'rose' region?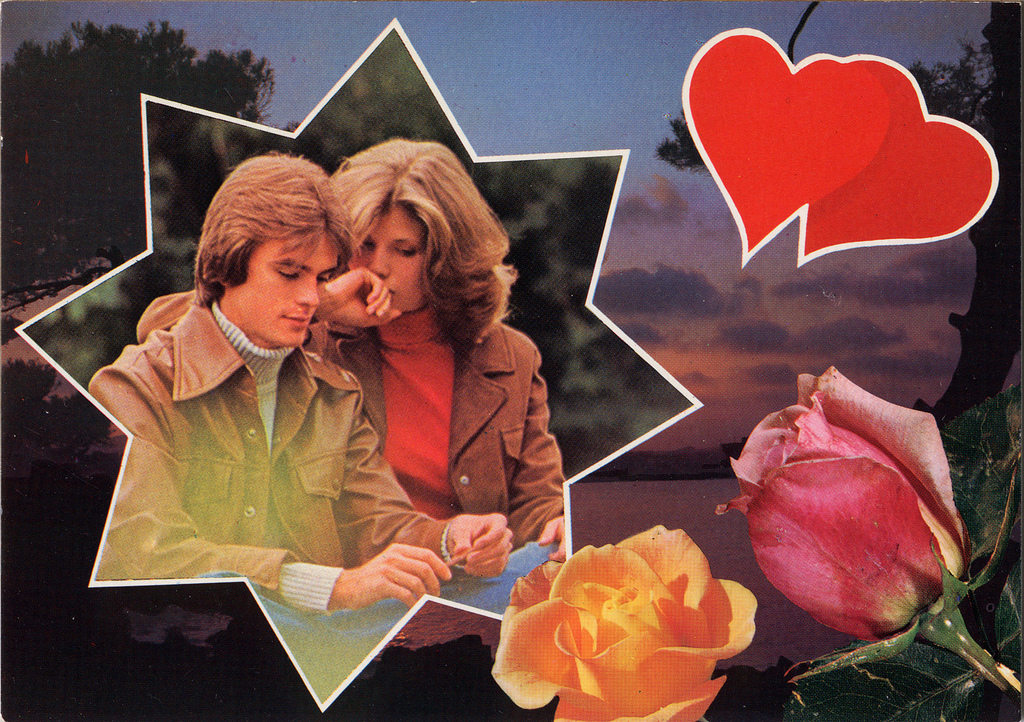
BBox(491, 525, 757, 721)
